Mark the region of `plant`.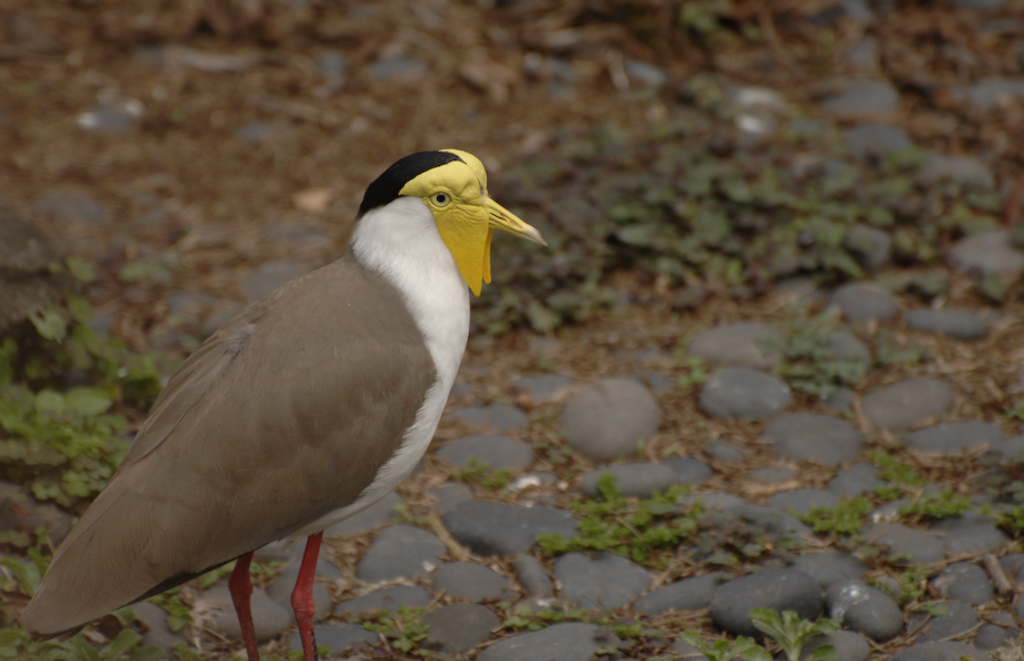
Region: box(912, 595, 953, 614).
